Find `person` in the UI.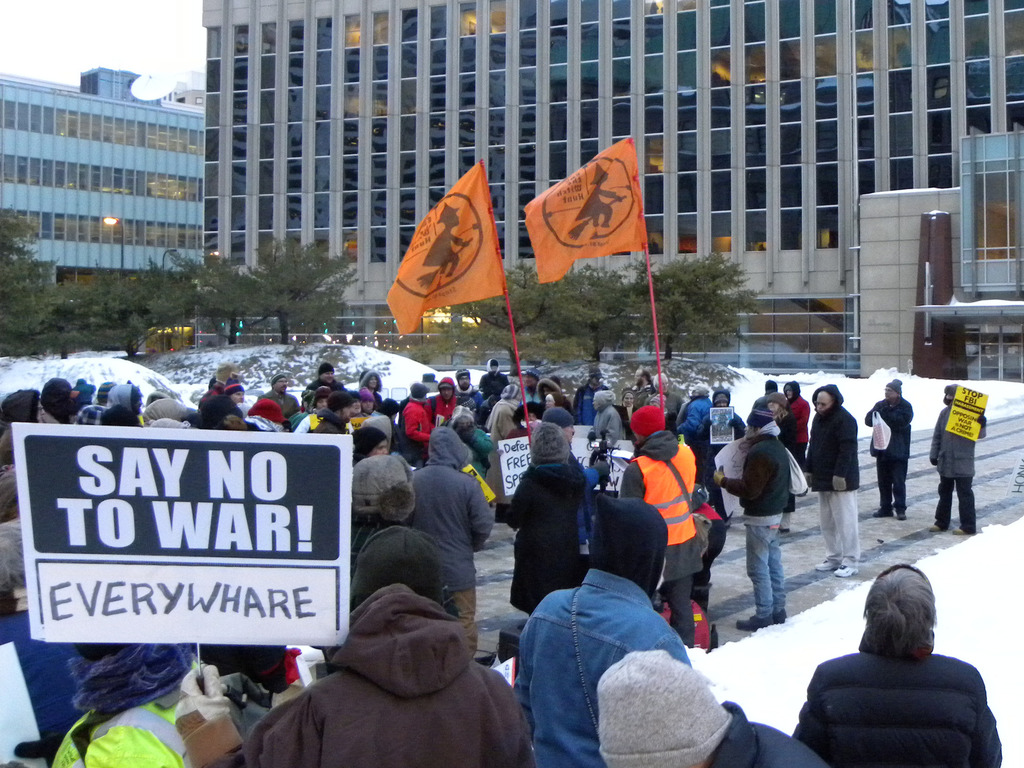
UI element at Rect(609, 388, 641, 424).
